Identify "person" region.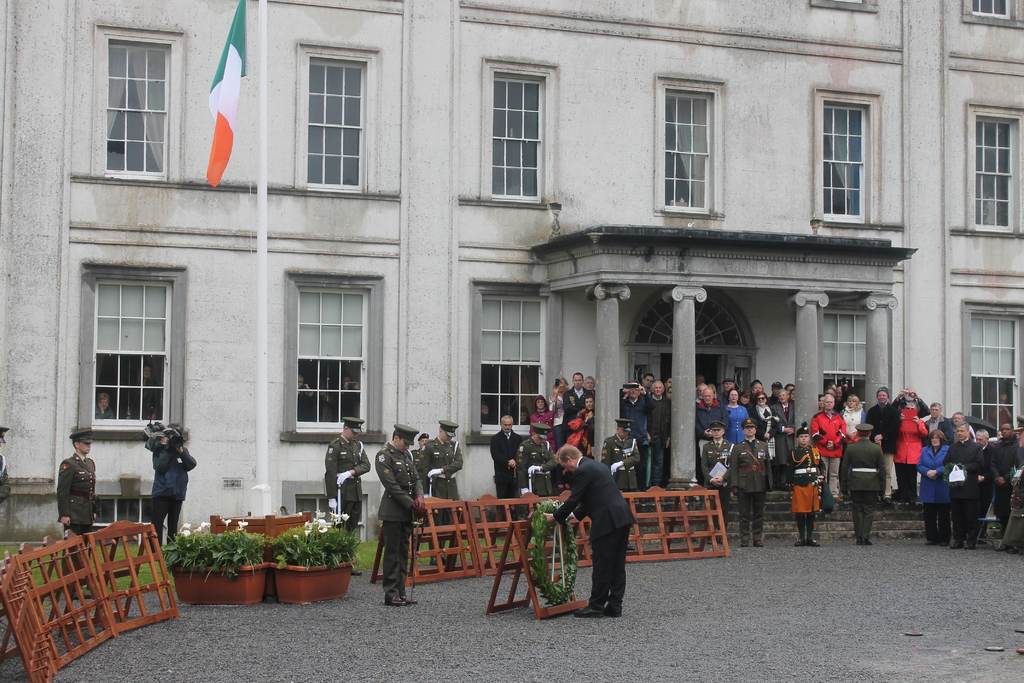
Region: [54,429,95,594].
